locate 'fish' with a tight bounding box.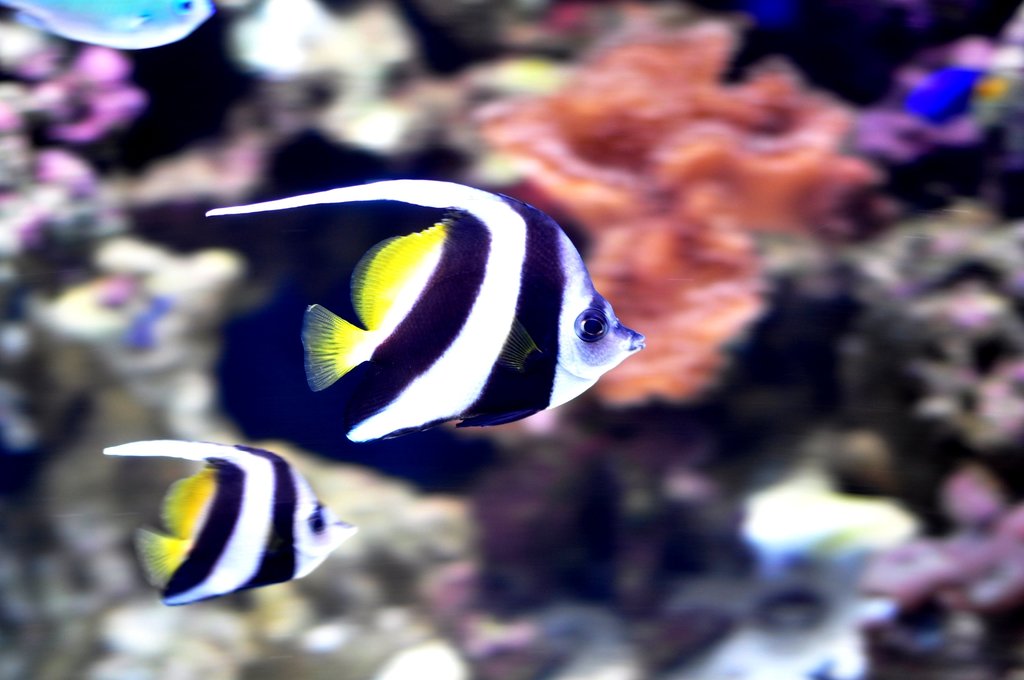
rect(0, 0, 216, 51).
